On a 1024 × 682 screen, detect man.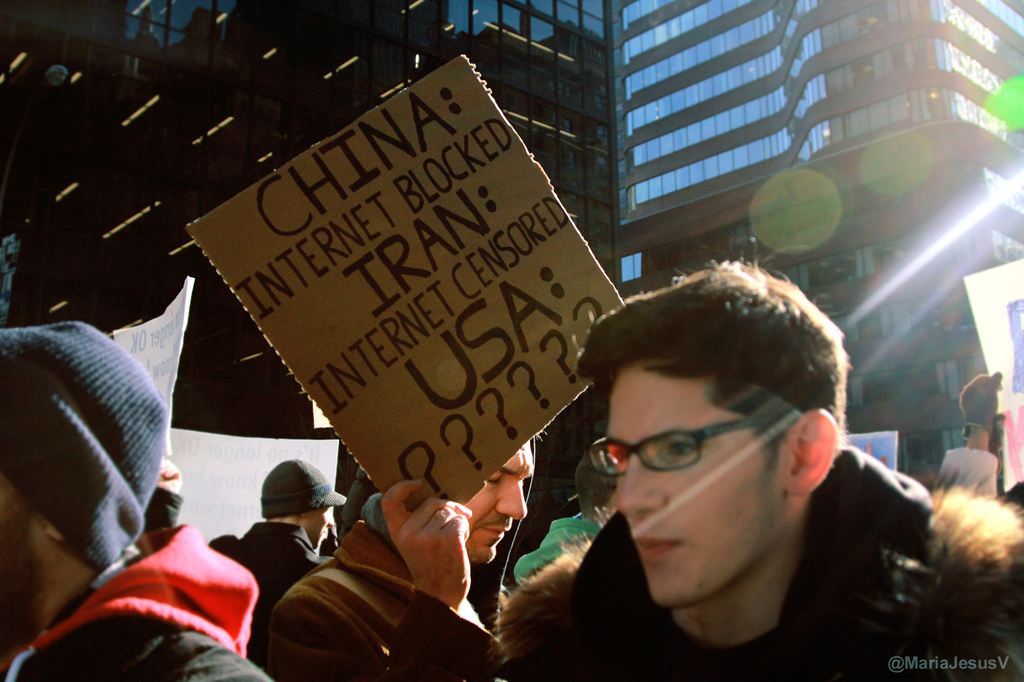
[237,415,543,681].
